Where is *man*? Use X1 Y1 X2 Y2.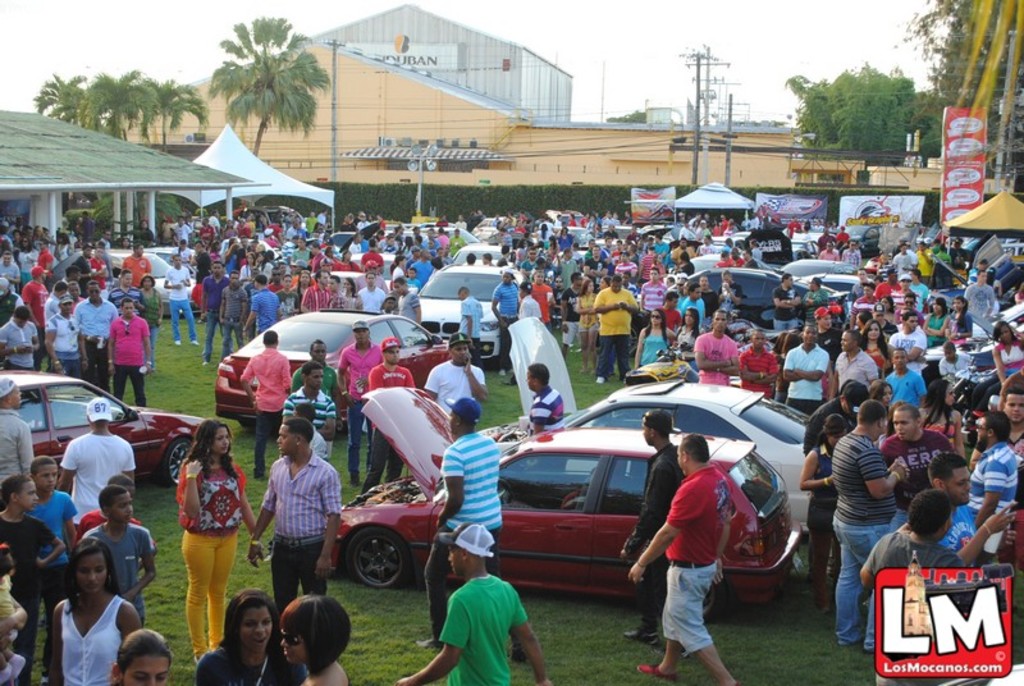
972 411 1018 534.
